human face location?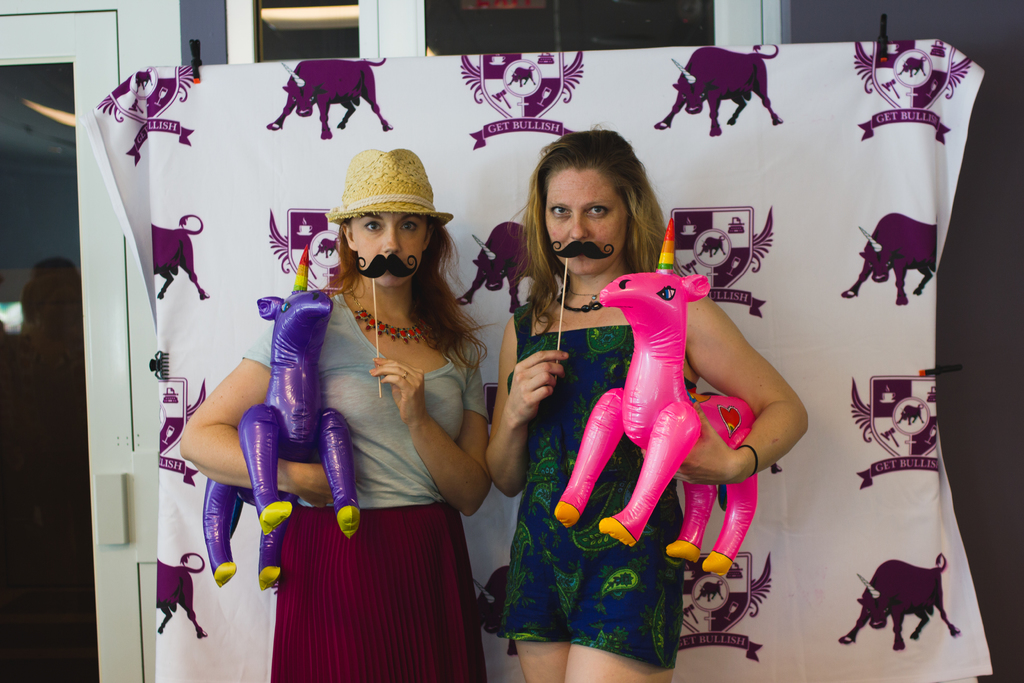
l=348, t=215, r=417, b=292
